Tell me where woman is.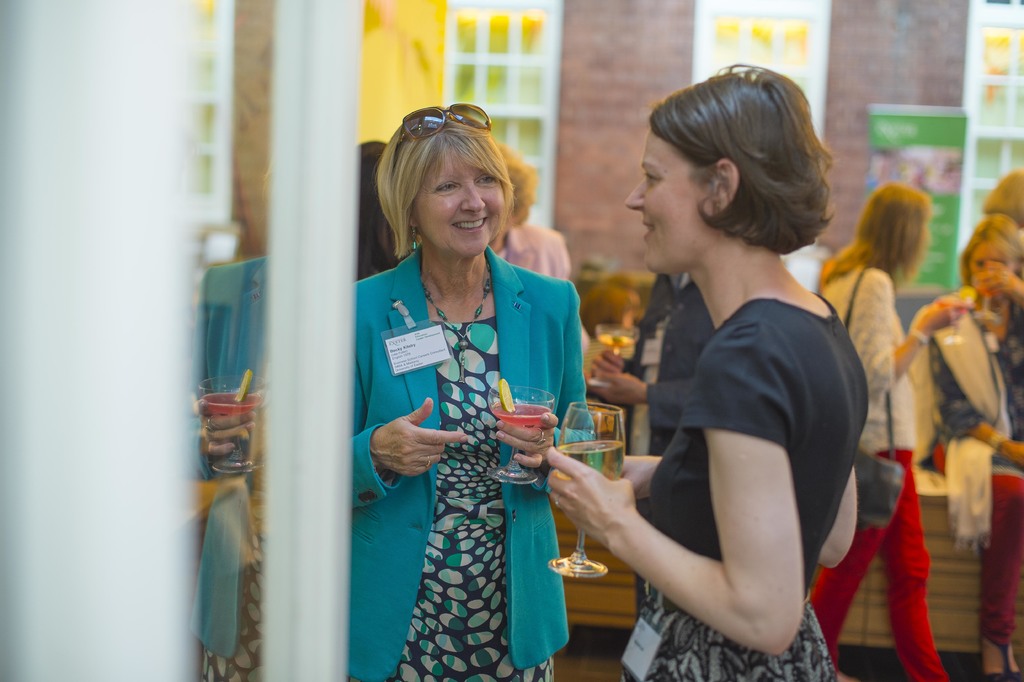
woman is at region(979, 162, 1023, 225).
